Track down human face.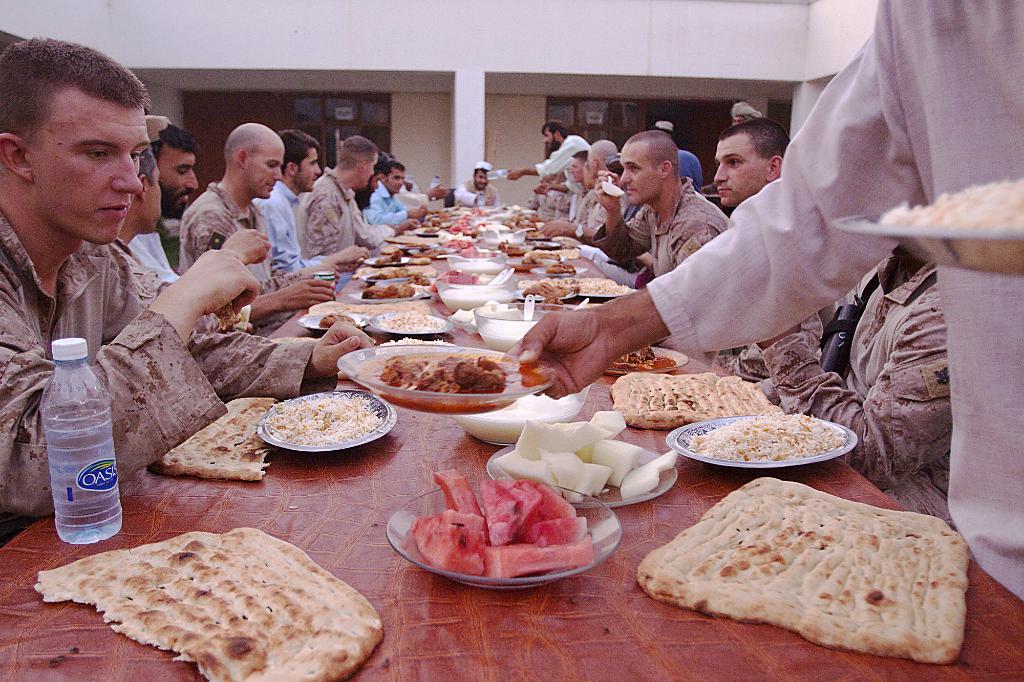
Tracked to l=712, t=131, r=765, b=209.
